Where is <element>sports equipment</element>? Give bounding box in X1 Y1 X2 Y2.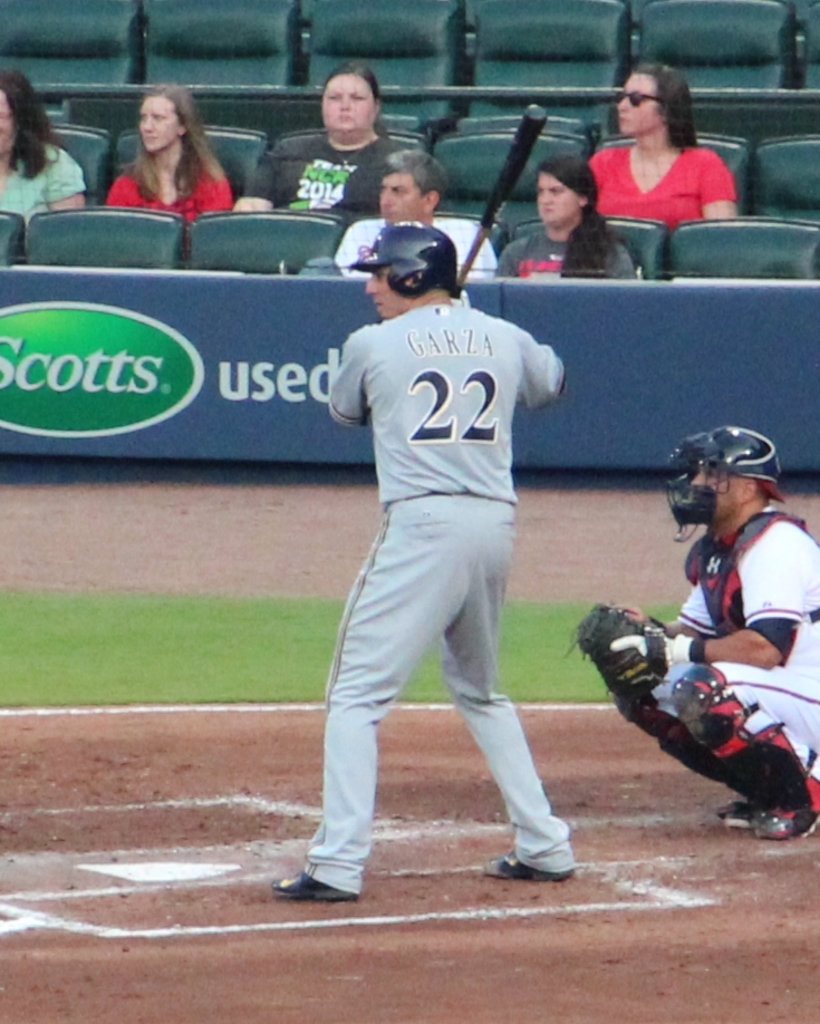
453 104 549 291.
